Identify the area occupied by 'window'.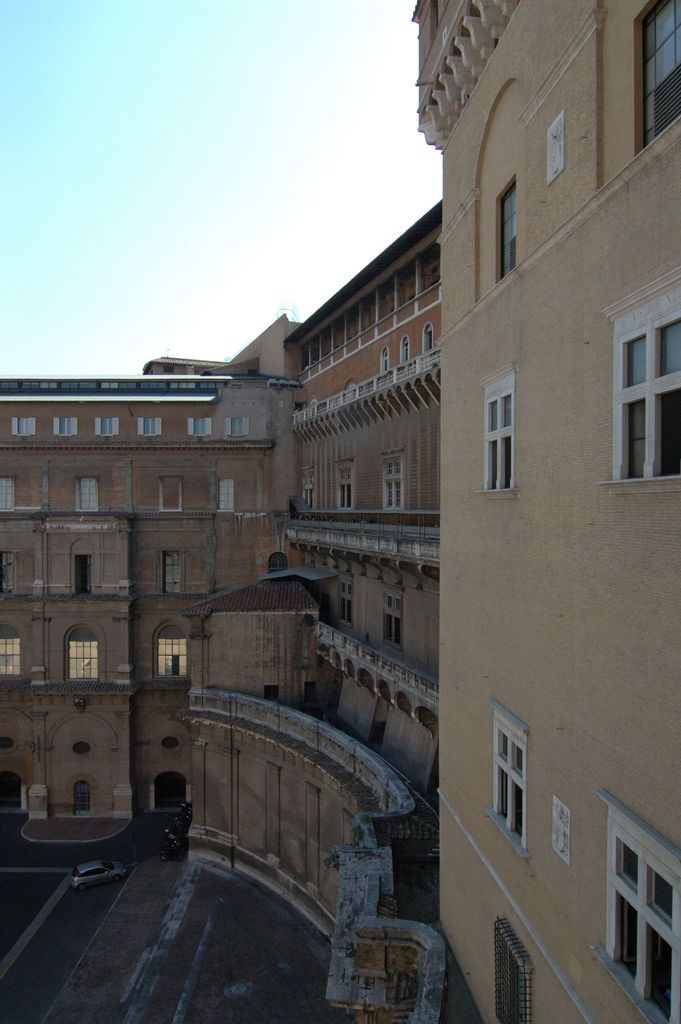
Area: x1=588 y1=783 x2=680 y2=1023.
